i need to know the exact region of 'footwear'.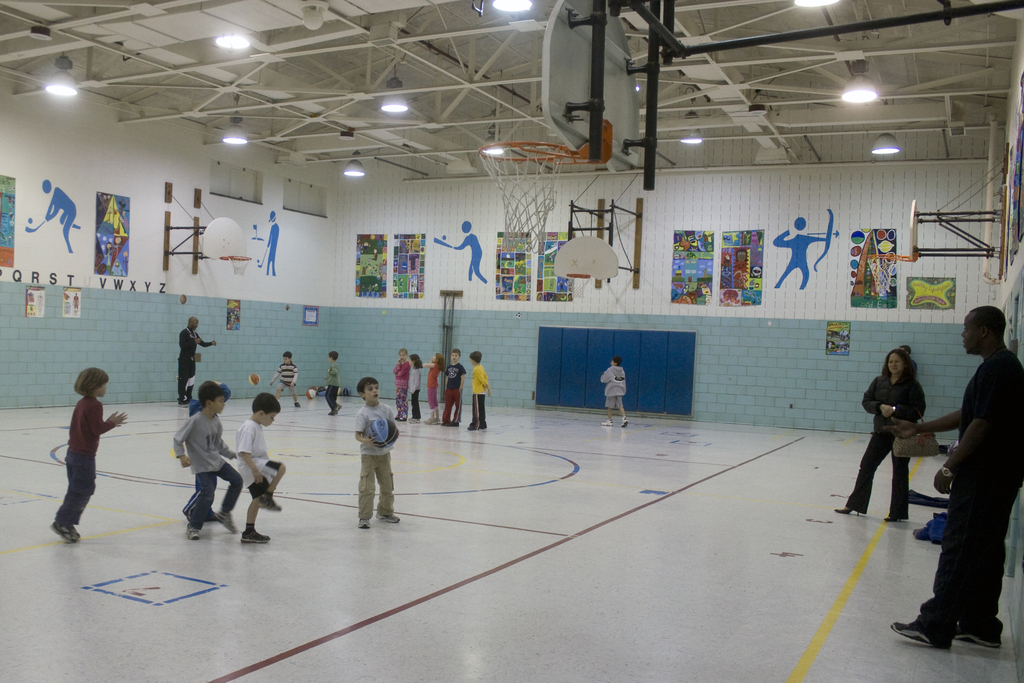
Region: bbox(623, 414, 624, 431).
